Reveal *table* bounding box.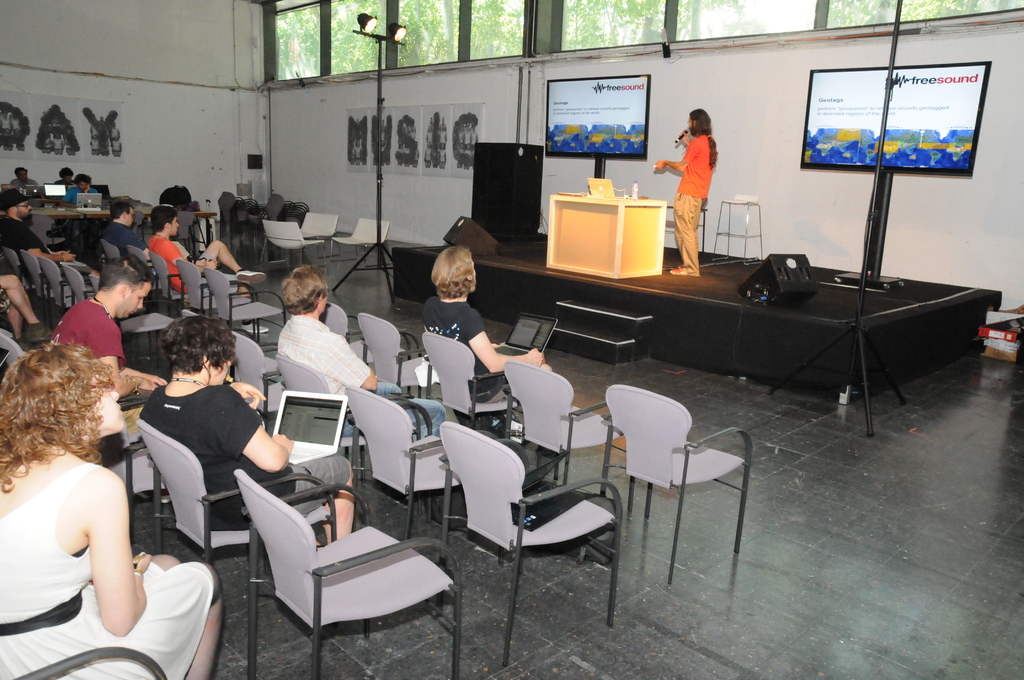
Revealed: bbox(553, 181, 684, 268).
